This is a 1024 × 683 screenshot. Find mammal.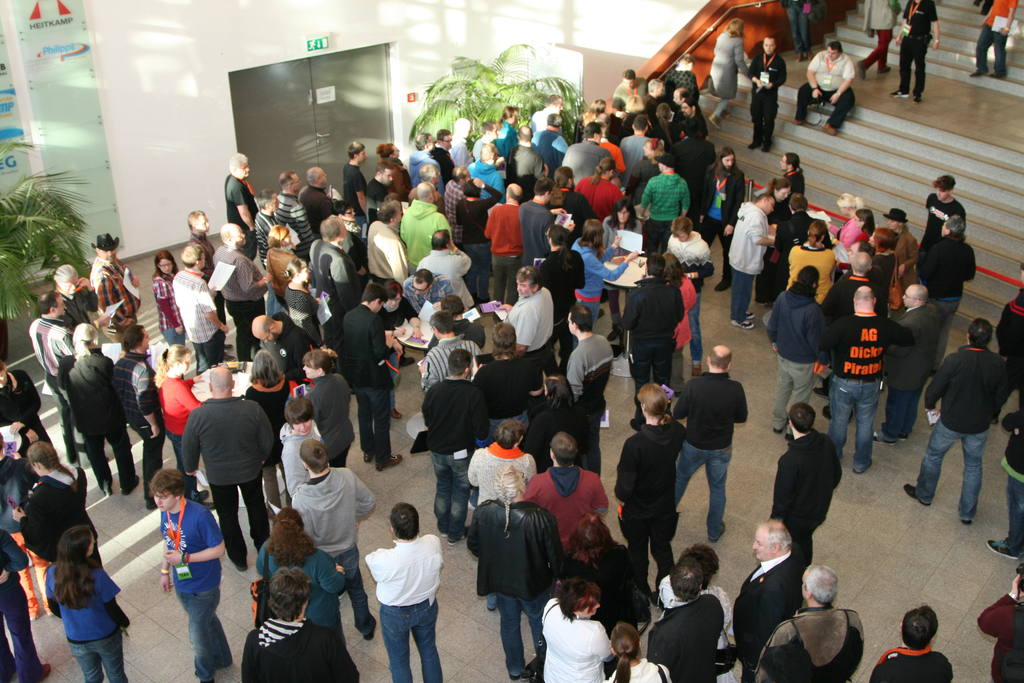
Bounding box: {"left": 8, "top": 439, "right": 102, "bottom": 623}.
